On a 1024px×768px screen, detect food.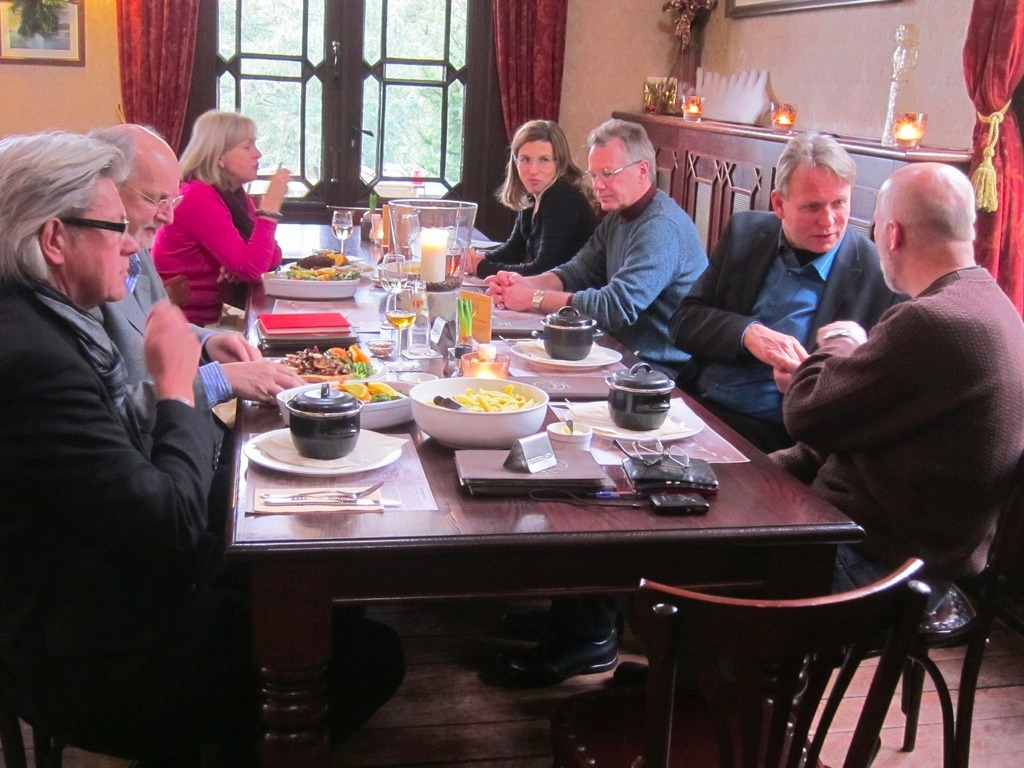
298, 252, 347, 269.
